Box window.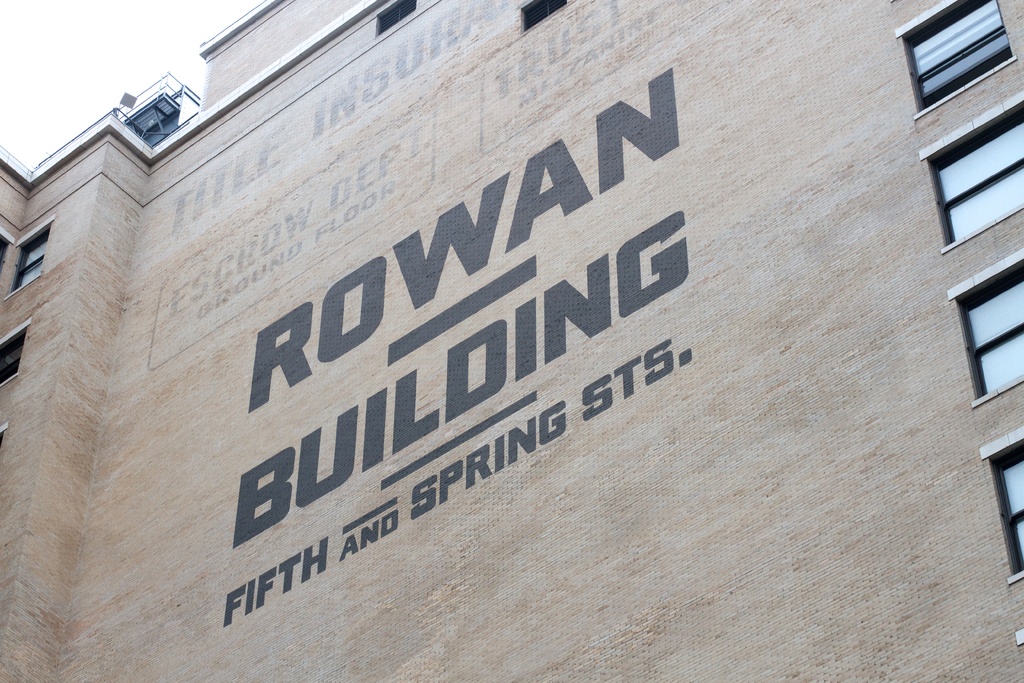
select_region(0, 313, 25, 388).
